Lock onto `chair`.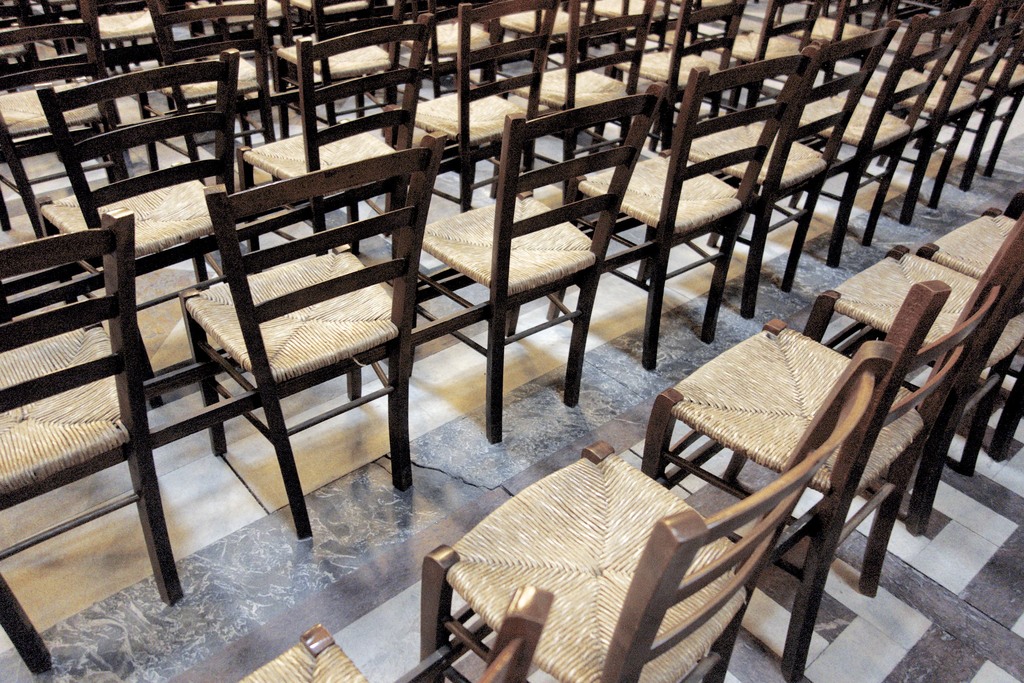
Locked: (x1=274, y1=0, x2=399, y2=123).
